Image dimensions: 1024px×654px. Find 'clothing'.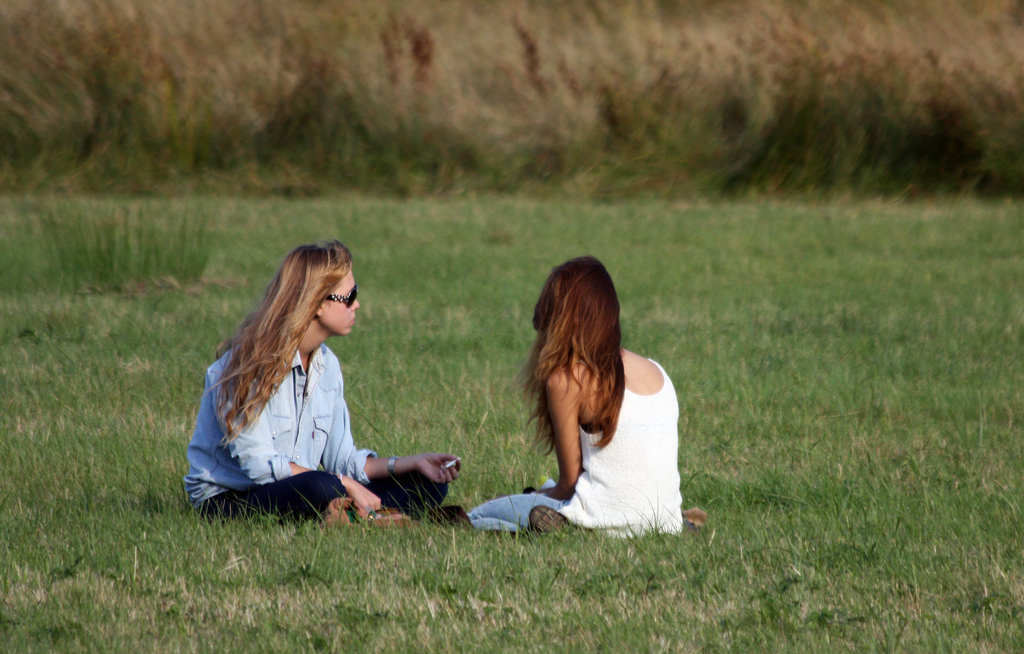
Rect(547, 358, 686, 528).
